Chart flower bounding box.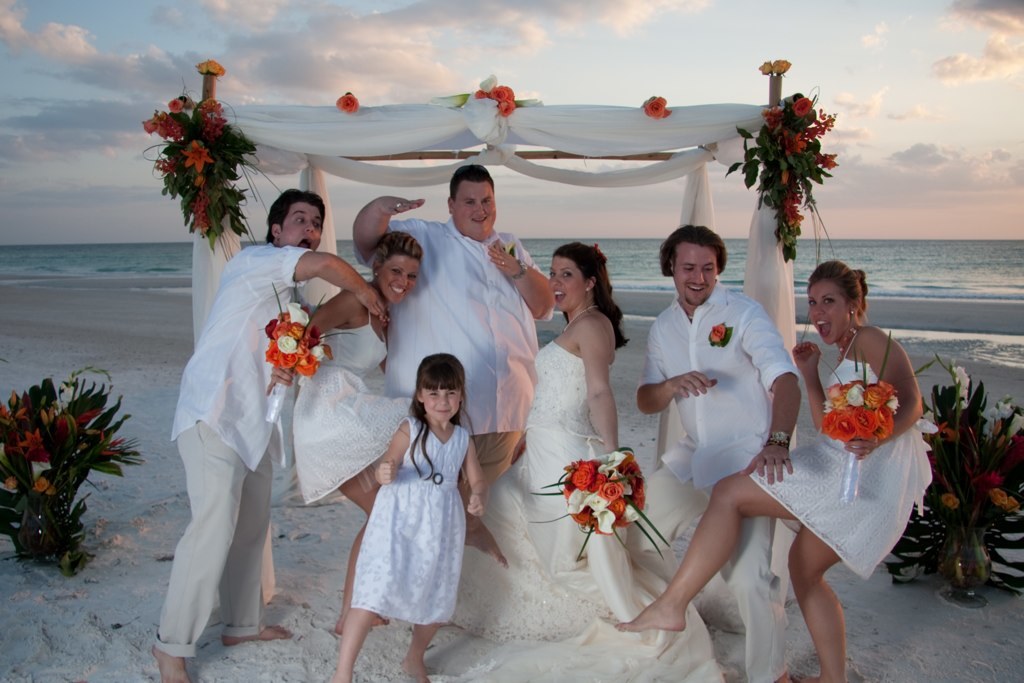
Charted: {"x1": 755, "y1": 60, "x2": 773, "y2": 76}.
